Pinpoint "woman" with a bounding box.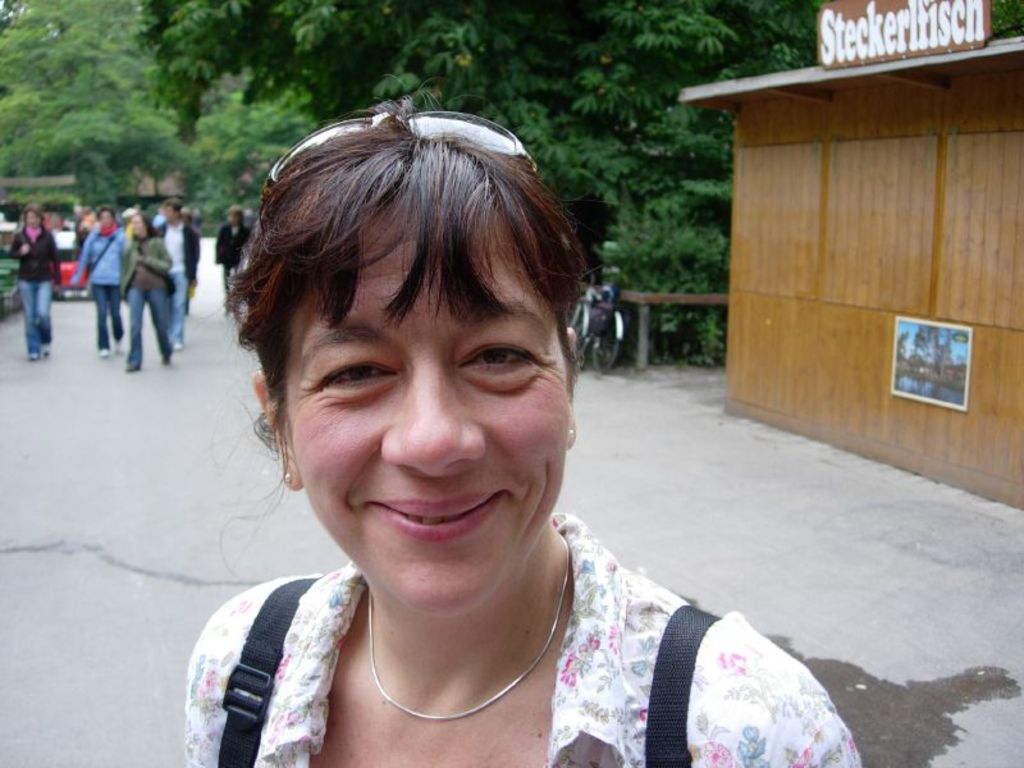
bbox(177, 84, 876, 767).
